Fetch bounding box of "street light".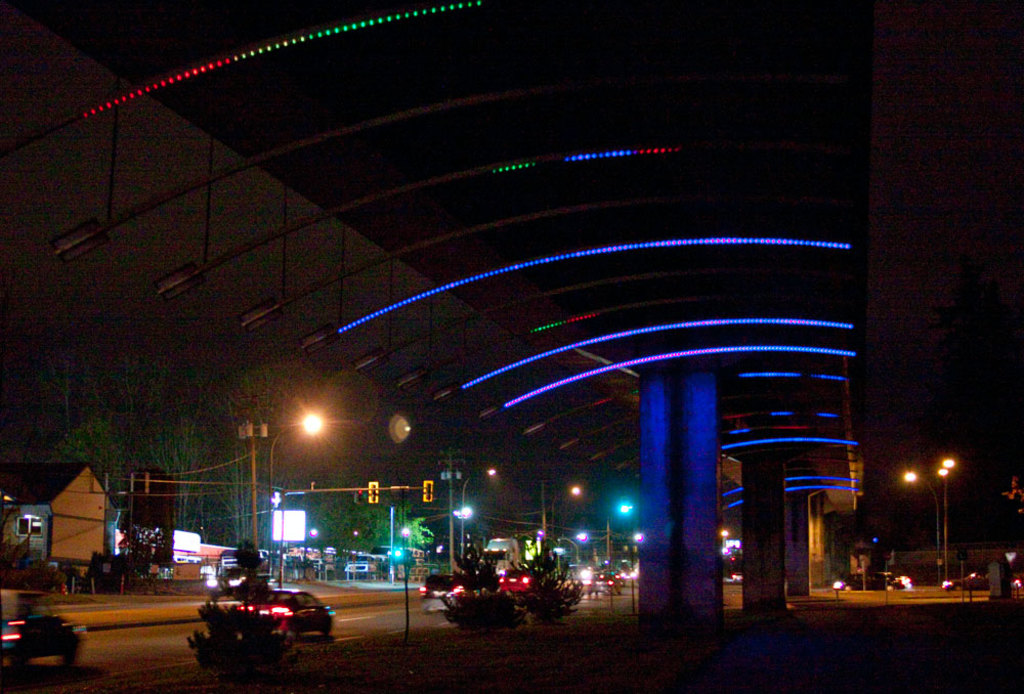
Bbox: [461, 467, 497, 565].
